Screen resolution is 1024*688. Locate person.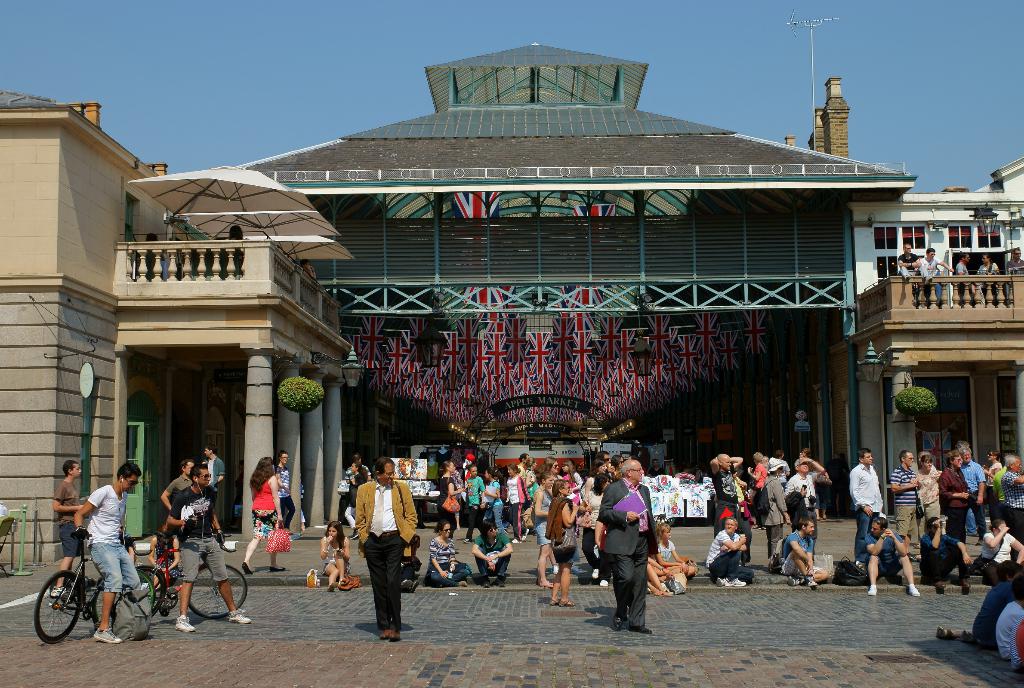
locate(158, 450, 198, 551).
